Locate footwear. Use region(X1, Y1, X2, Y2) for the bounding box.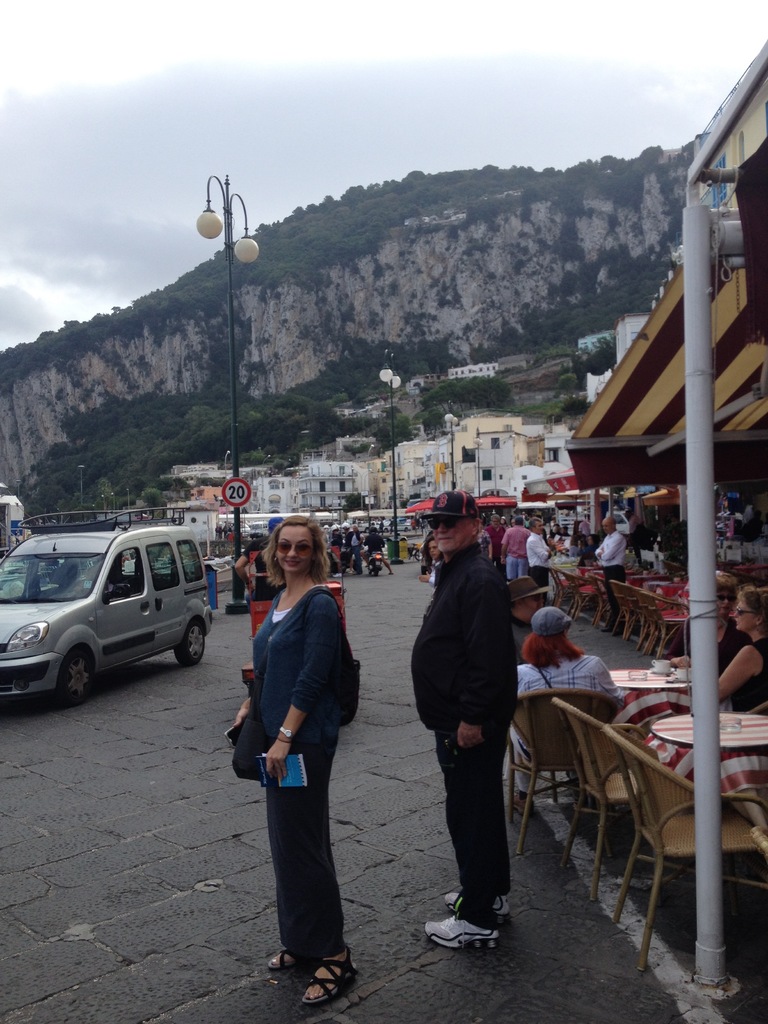
region(264, 944, 312, 970).
